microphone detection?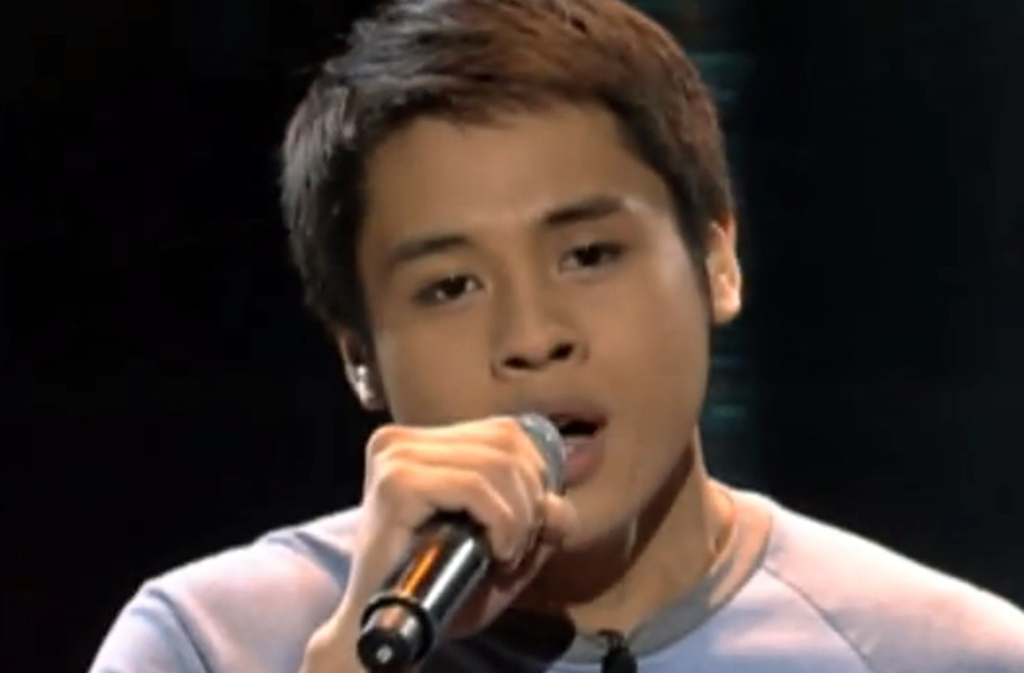
region(300, 388, 559, 650)
